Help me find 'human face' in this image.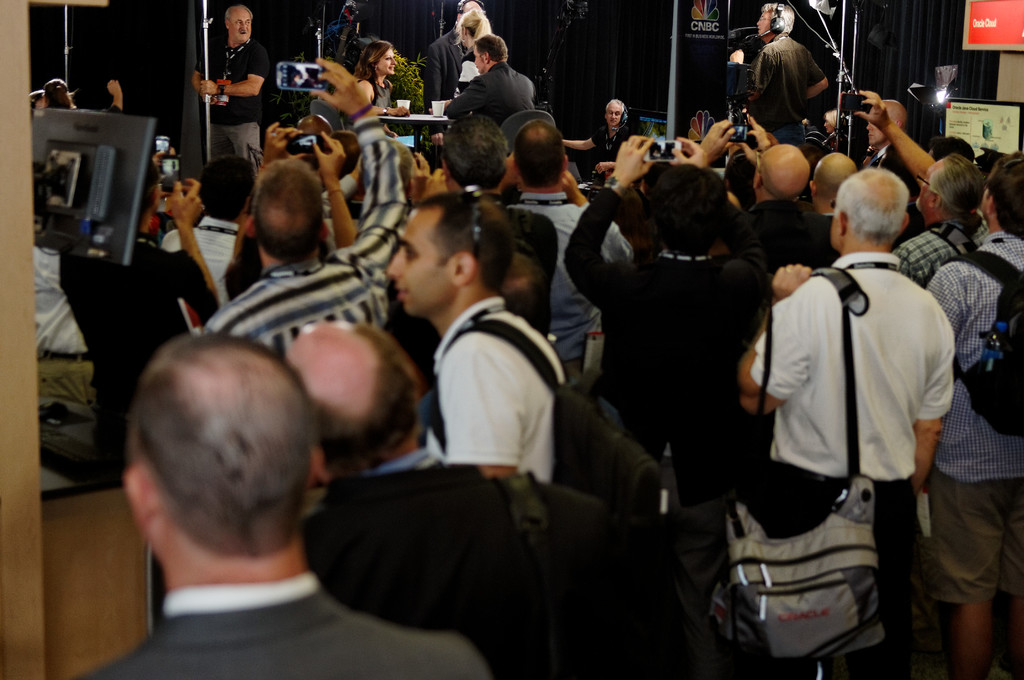
Found it: box=[226, 6, 259, 44].
